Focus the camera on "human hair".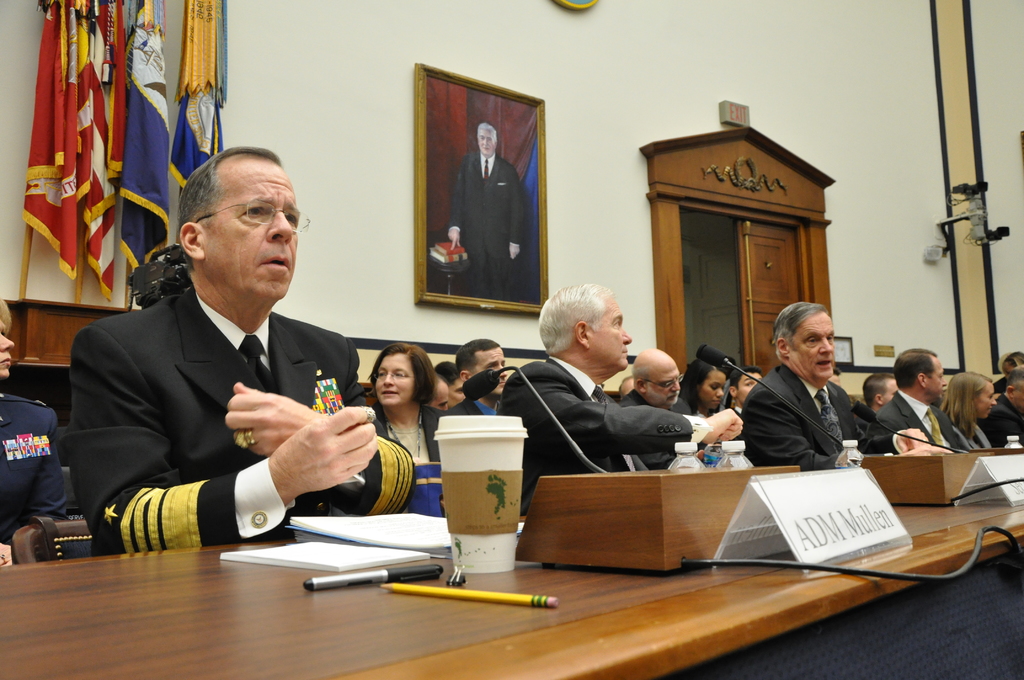
Focus region: bbox(538, 282, 612, 357).
